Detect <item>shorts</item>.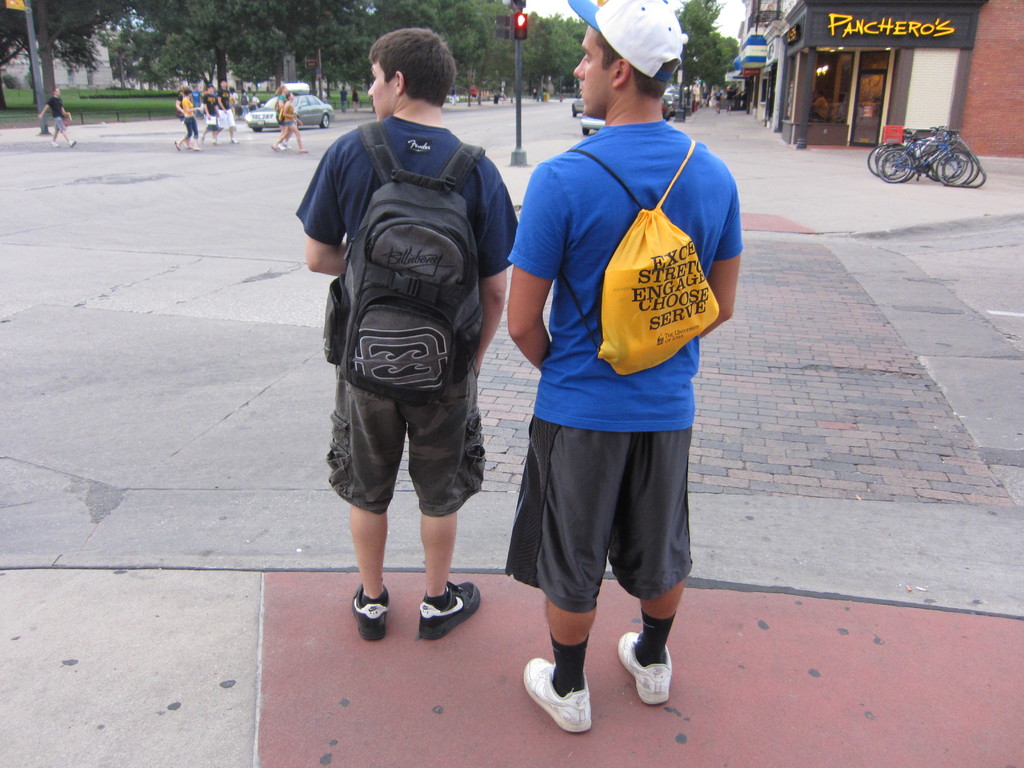
Detected at [324, 352, 488, 517].
